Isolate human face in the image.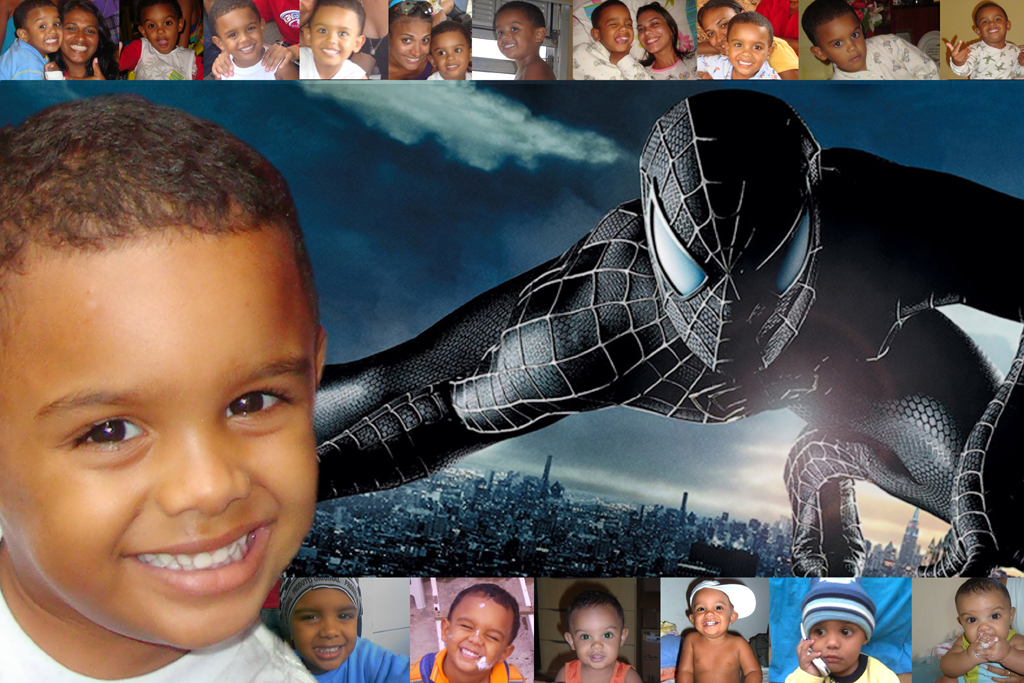
Isolated region: {"left": 217, "top": 13, "right": 259, "bottom": 59}.
